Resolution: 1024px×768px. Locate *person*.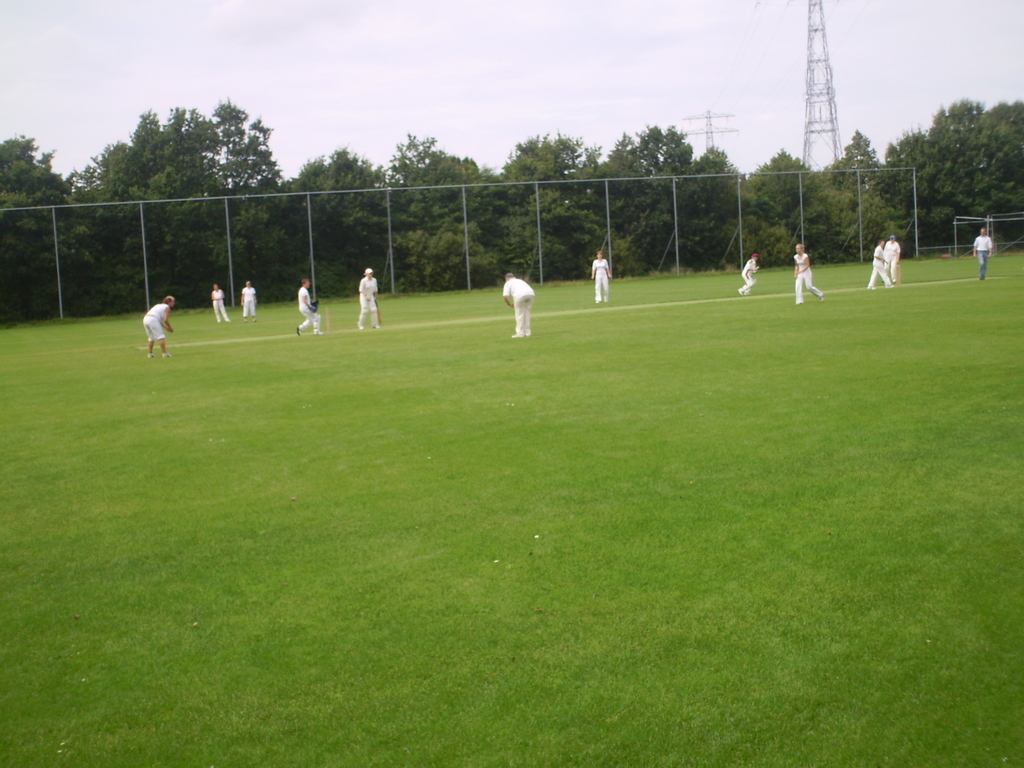
bbox=[240, 279, 258, 318].
